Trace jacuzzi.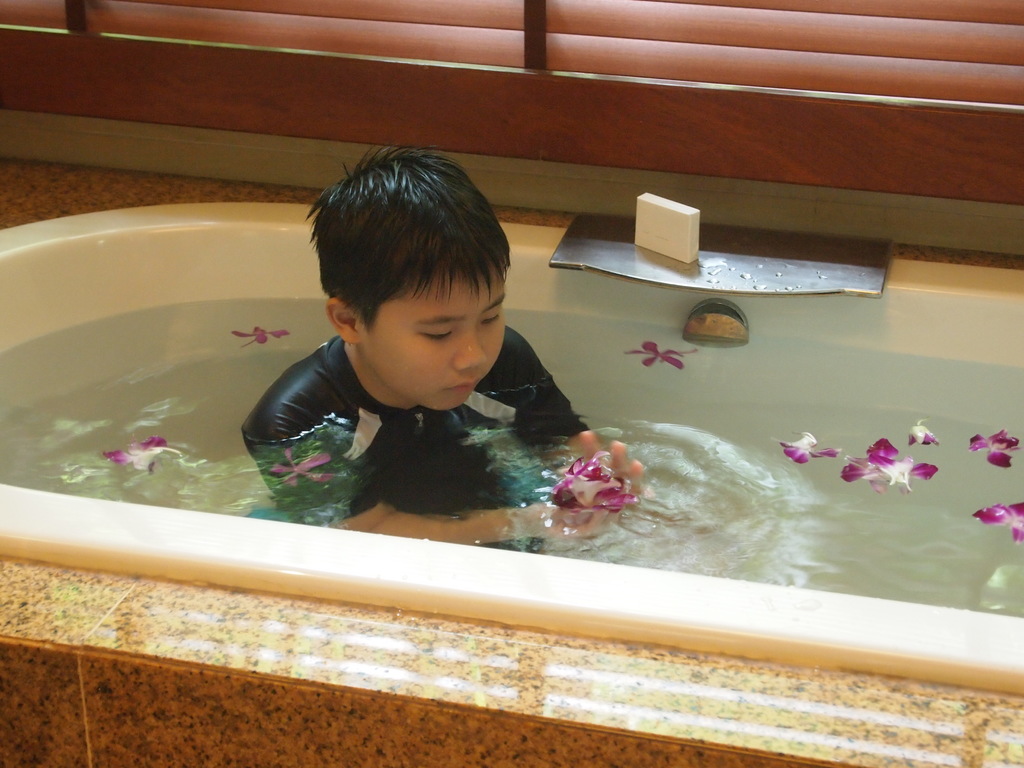
Traced to (x1=0, y1=202, x2=1023, y2=701).
